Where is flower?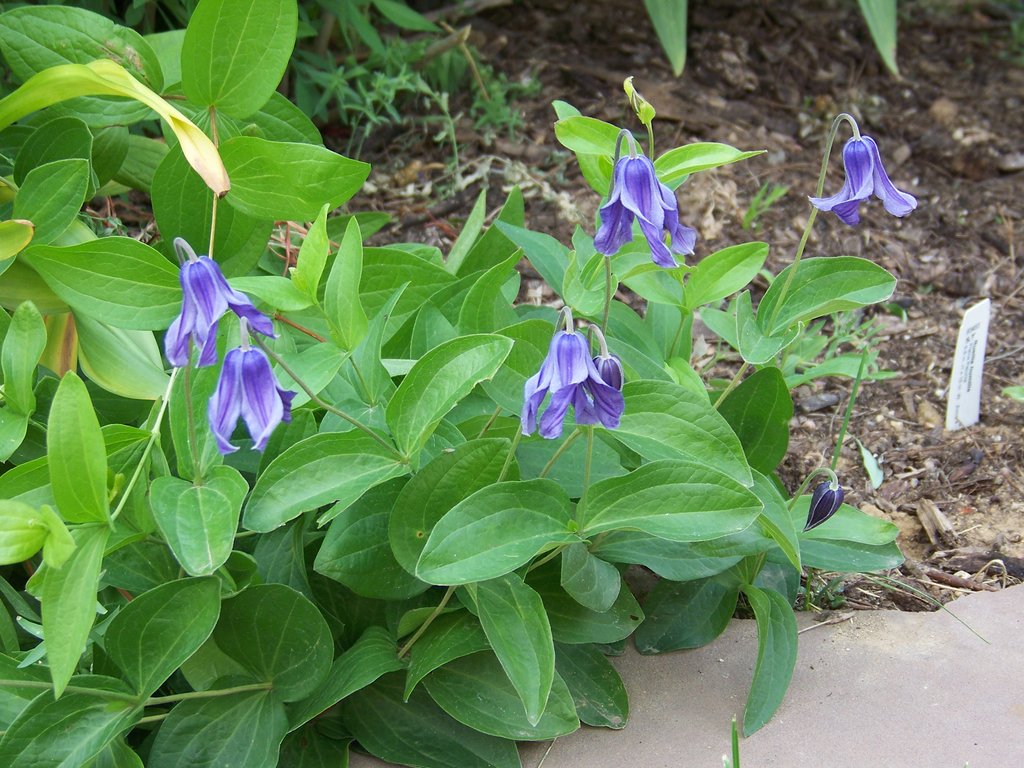
box=[165, 255, 282, 373].
